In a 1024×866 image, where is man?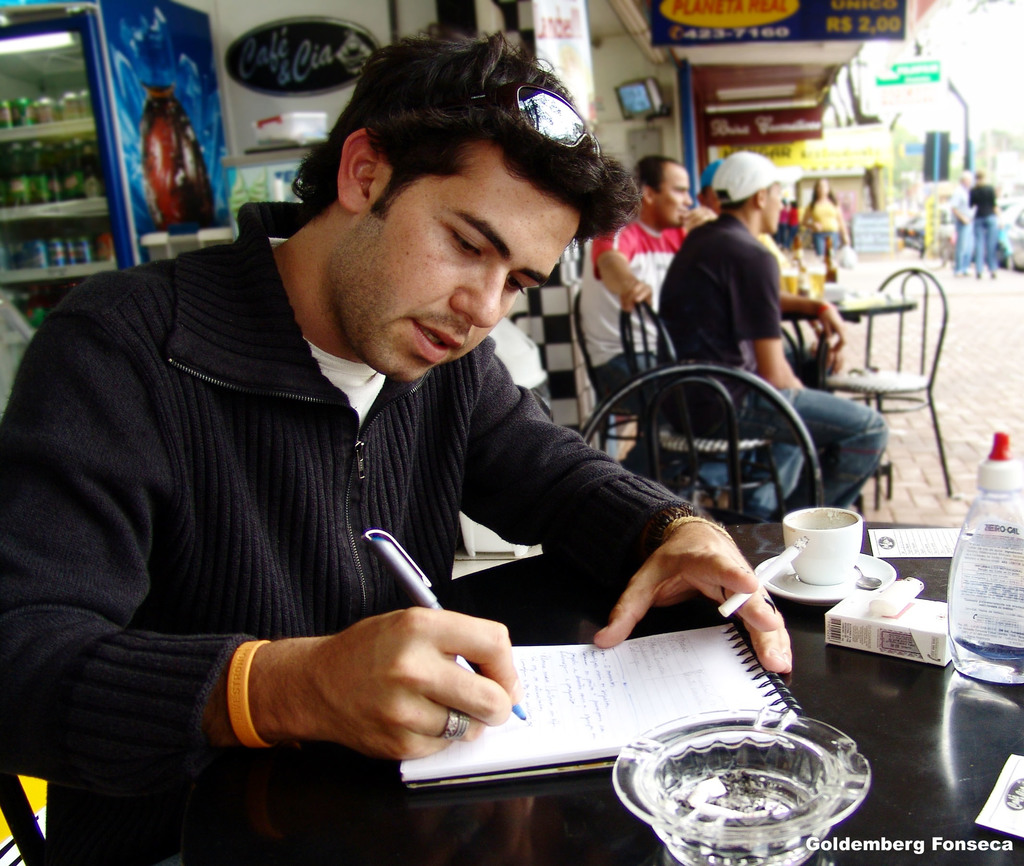
[x1=971, y1=172, x2=1005, y2=280].
